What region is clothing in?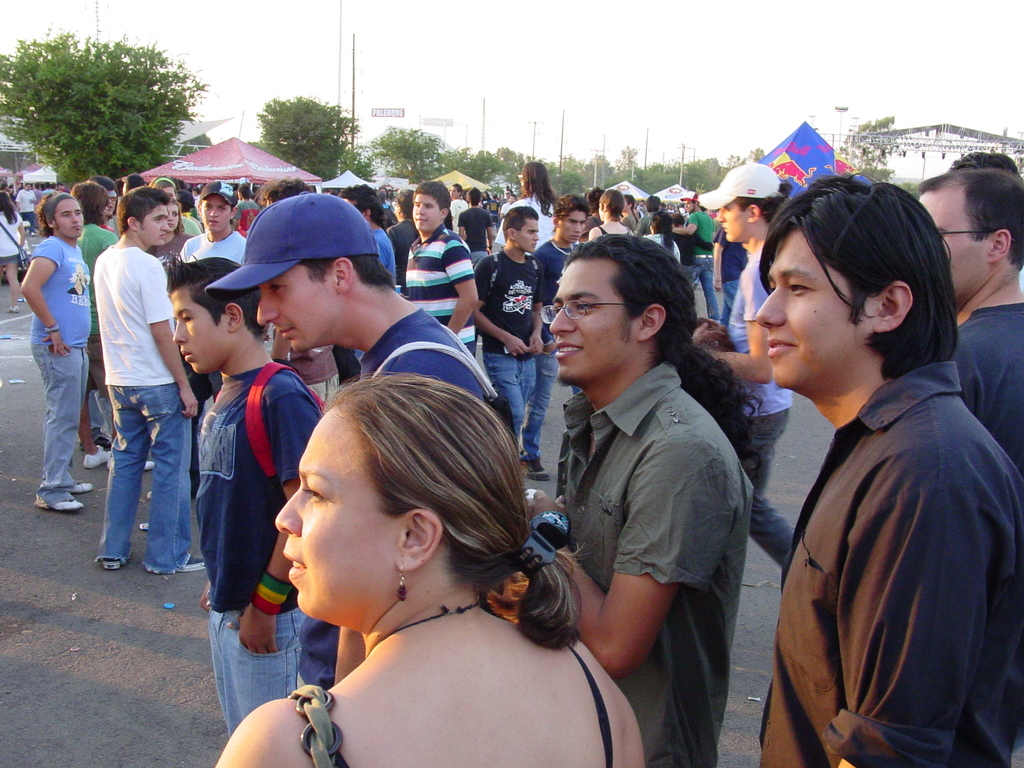
[left=675, top=231, right=707, bottom=323].
